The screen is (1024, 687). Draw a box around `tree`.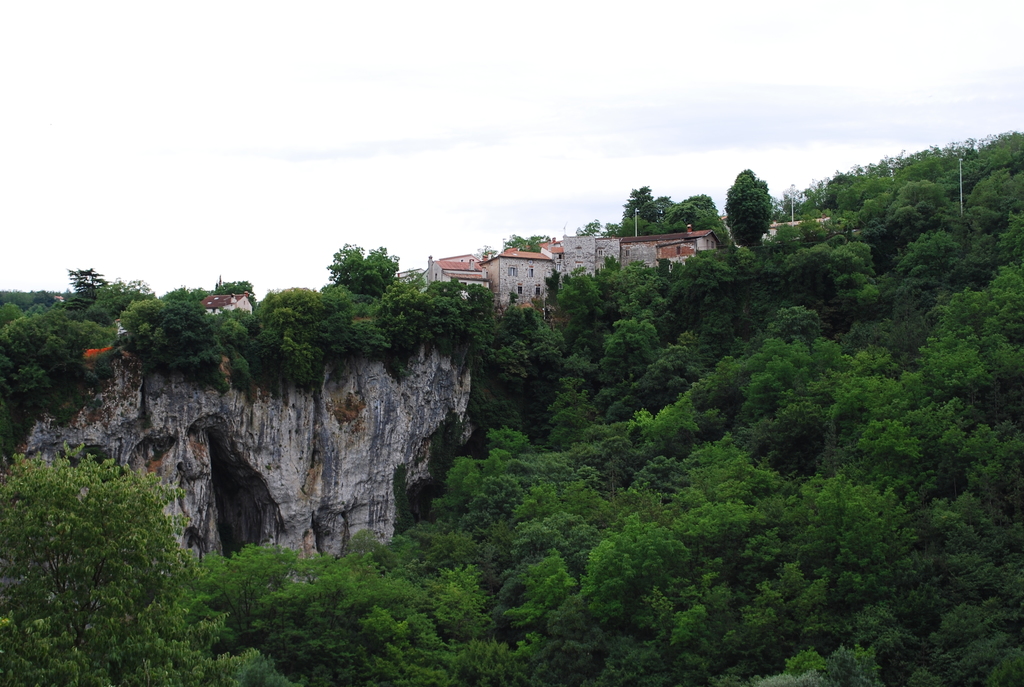
left=724, top=168, right=778, bottom=249.
